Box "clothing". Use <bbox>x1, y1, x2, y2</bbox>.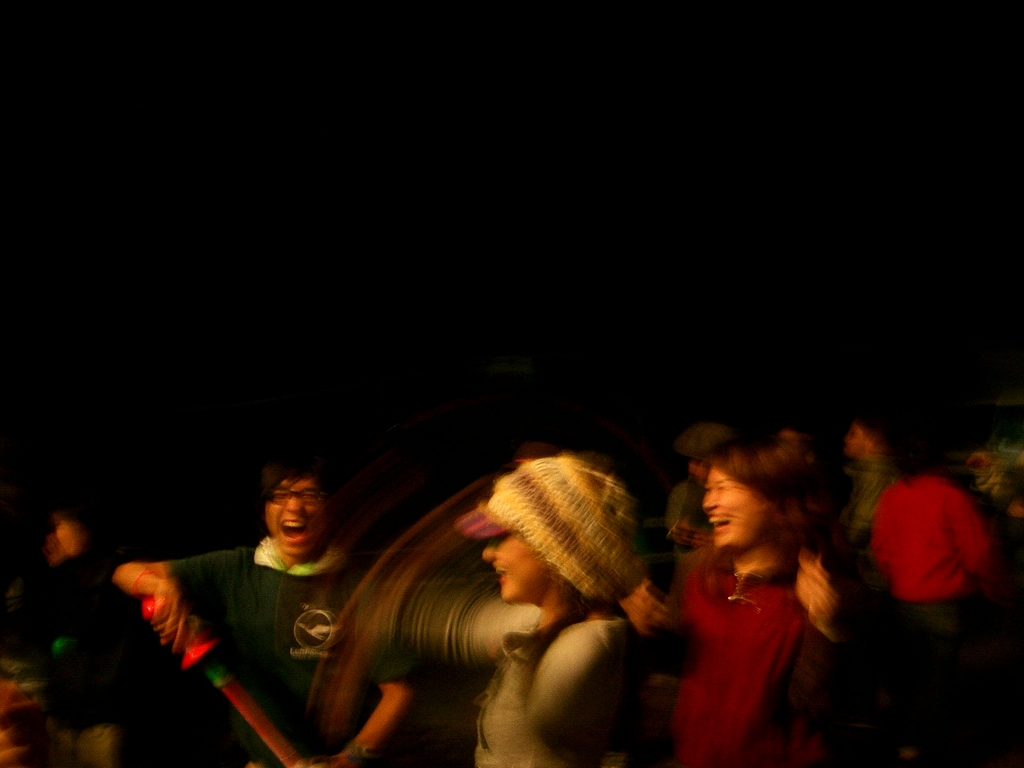
<bbox>654, 494, 848, 751</bbox>.
